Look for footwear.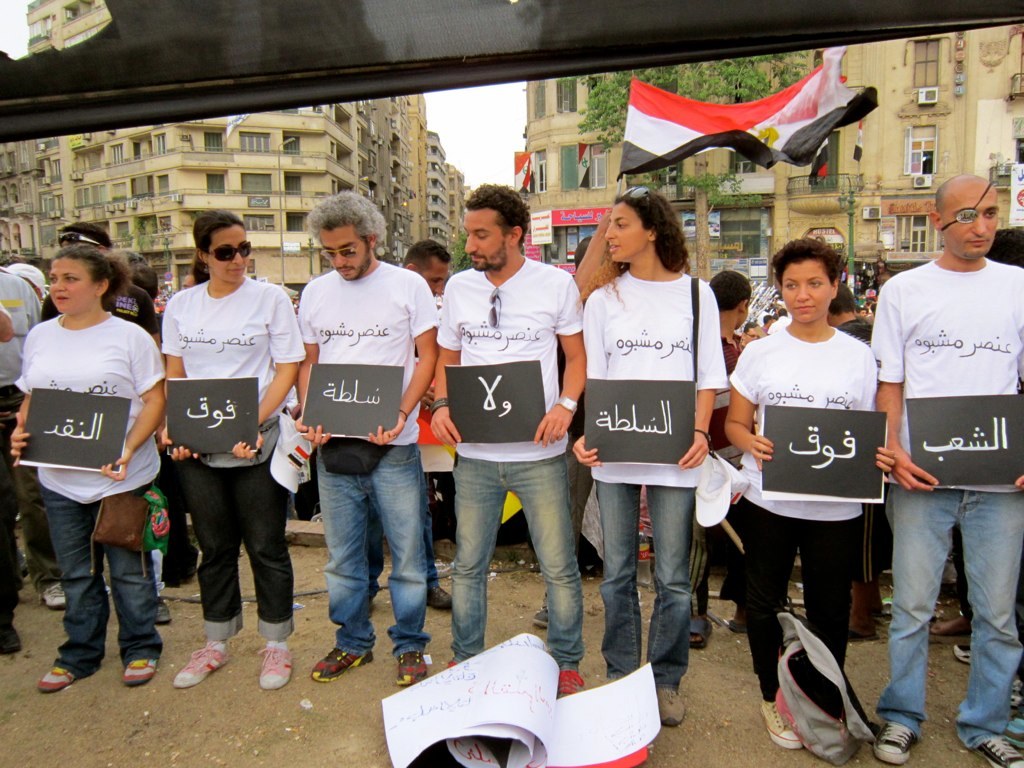
Found: rect(660, 680, 692, 723).
